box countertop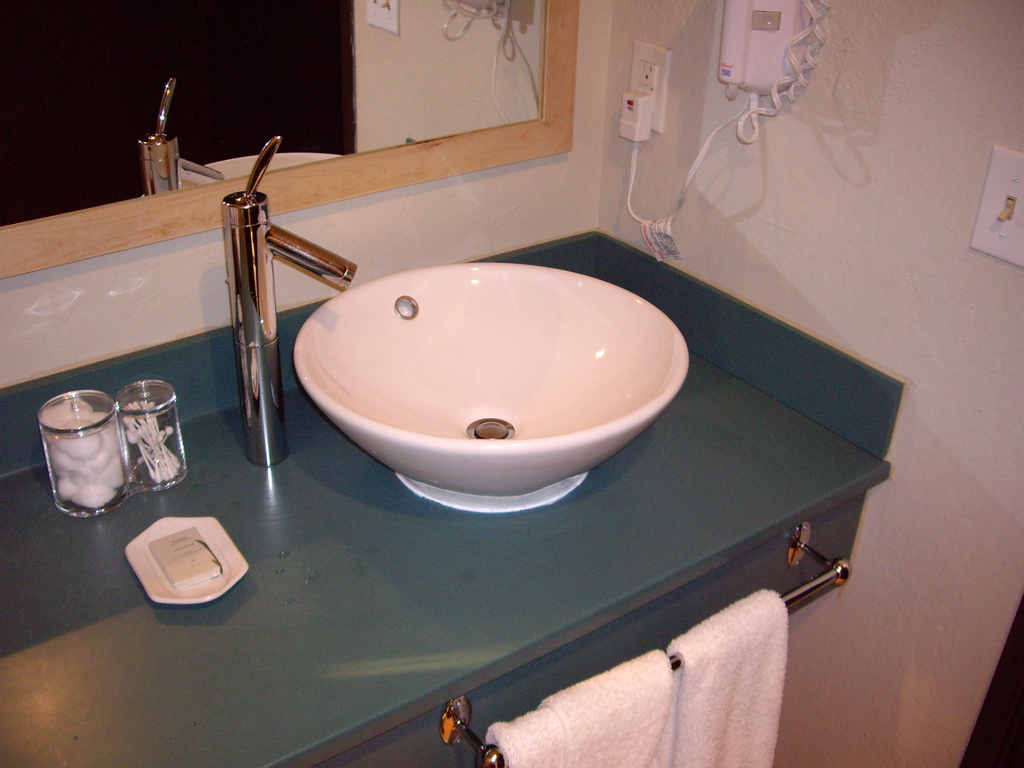
locate(0, 229, 916, 767)
